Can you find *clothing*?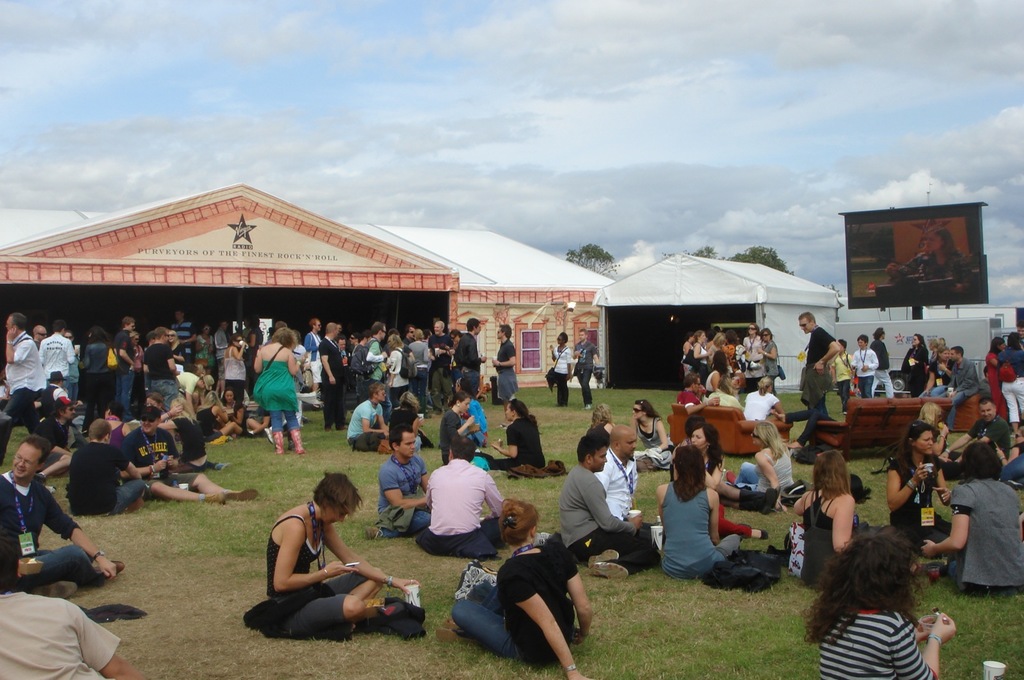
Yes, bounding box: BBox(264, 517, 372, 640).
